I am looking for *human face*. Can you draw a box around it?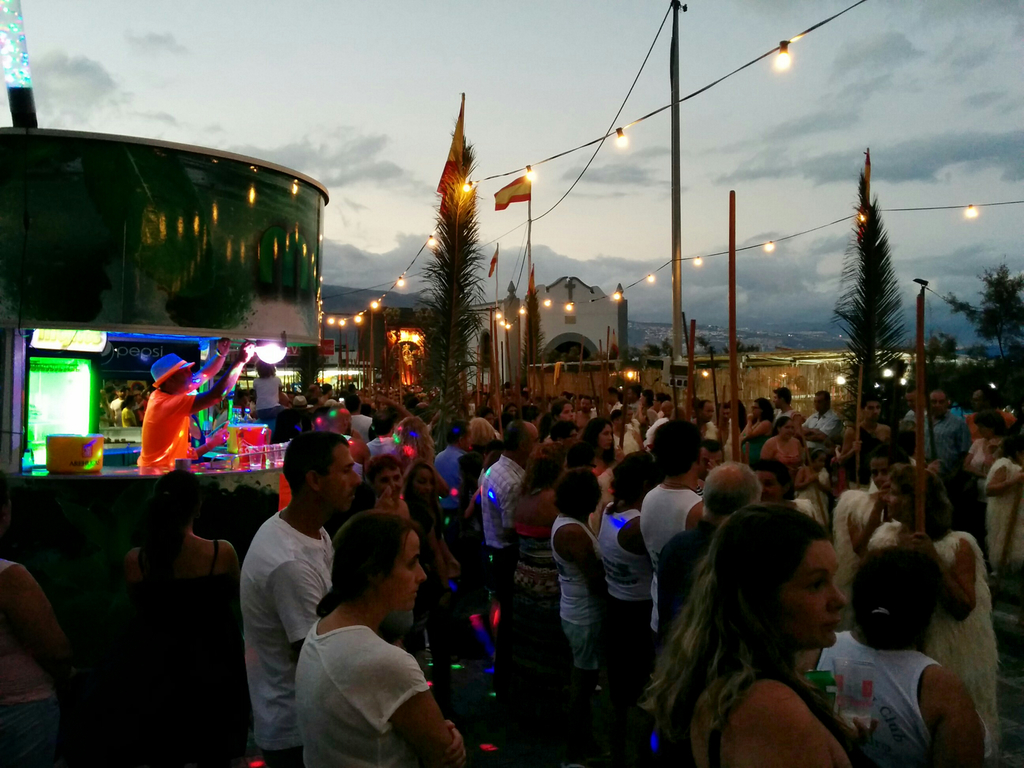
Sure, the bounding box is detection(629, 388, 633, 402).
